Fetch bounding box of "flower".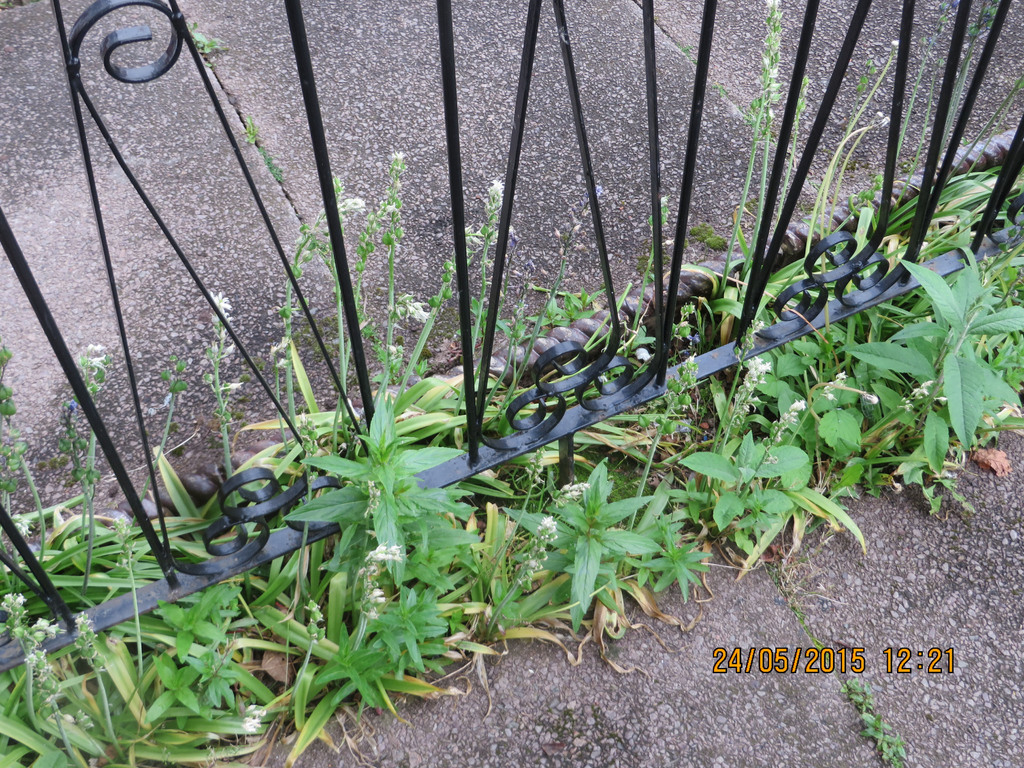
Bbox: 534,514,556,541.
